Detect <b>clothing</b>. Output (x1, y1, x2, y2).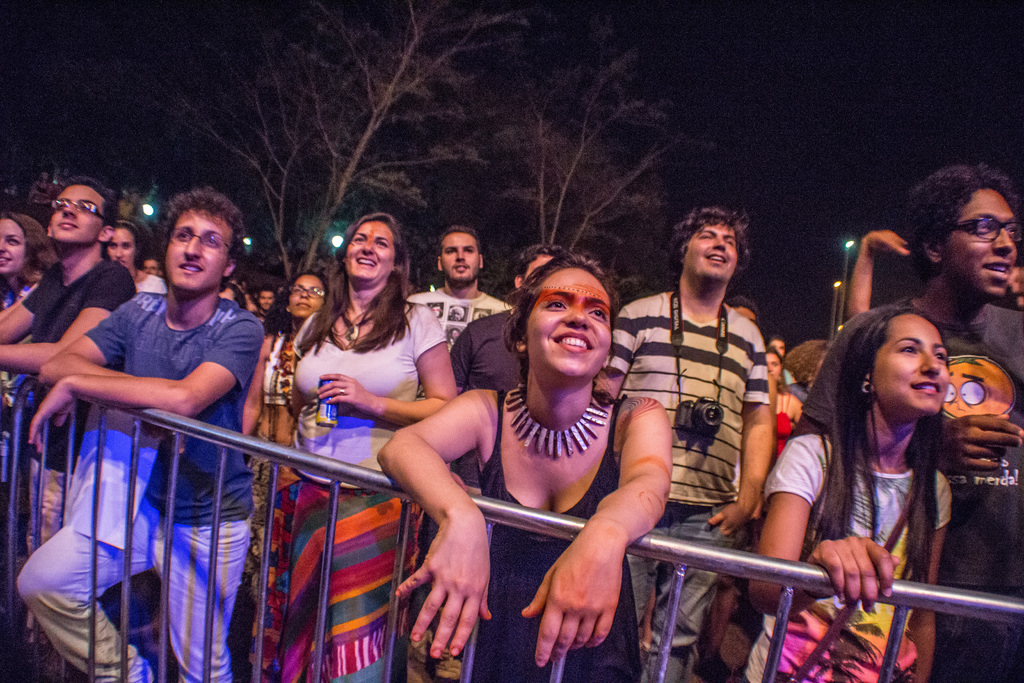
(474, 391, 648, 682).
